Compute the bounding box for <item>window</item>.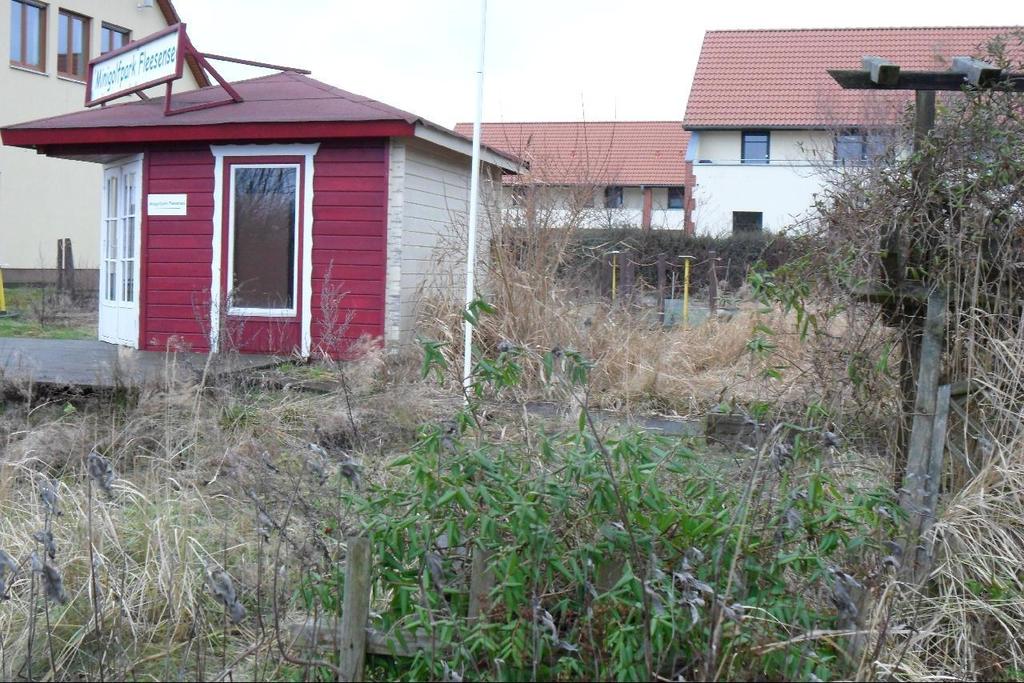
(left=229, top=160, right=298, bottom=318).
